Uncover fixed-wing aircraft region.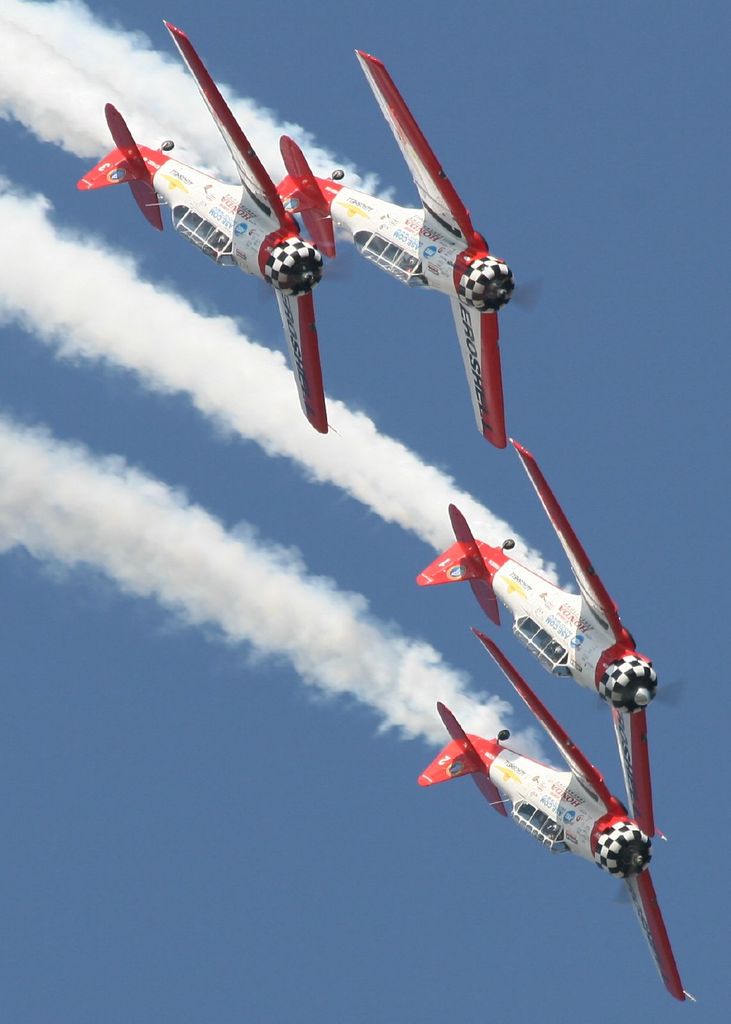
Uncovered: 415/631/689/1000.
